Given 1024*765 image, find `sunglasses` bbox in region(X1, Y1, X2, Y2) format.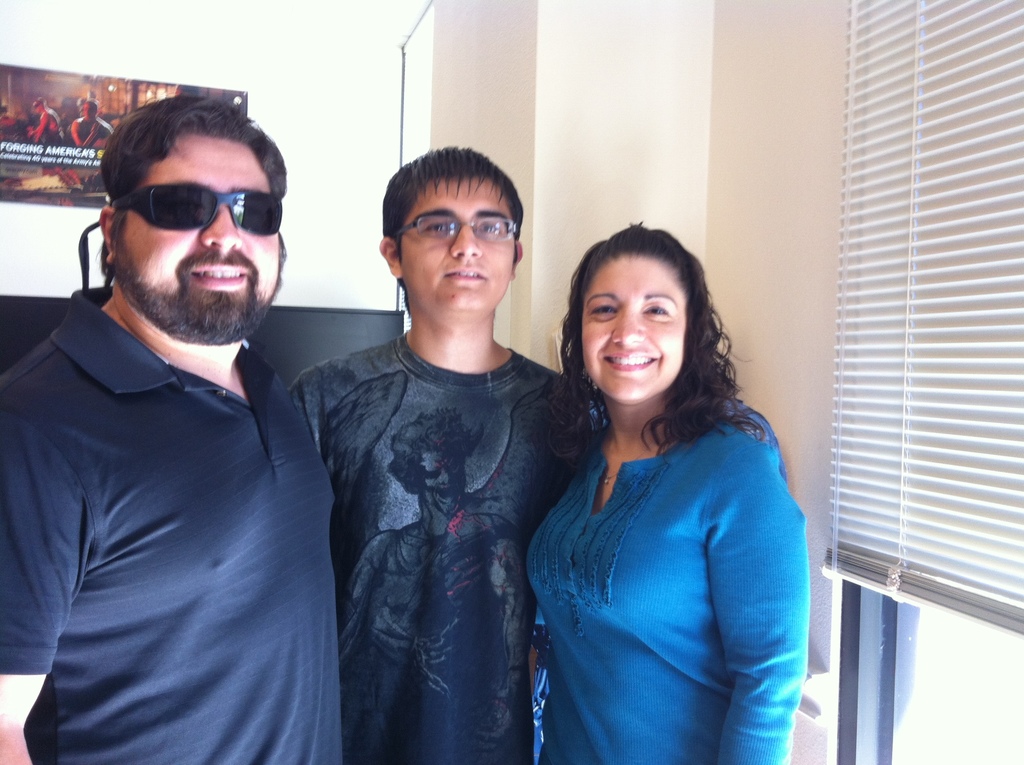
region(111, 182, 282, 237).
